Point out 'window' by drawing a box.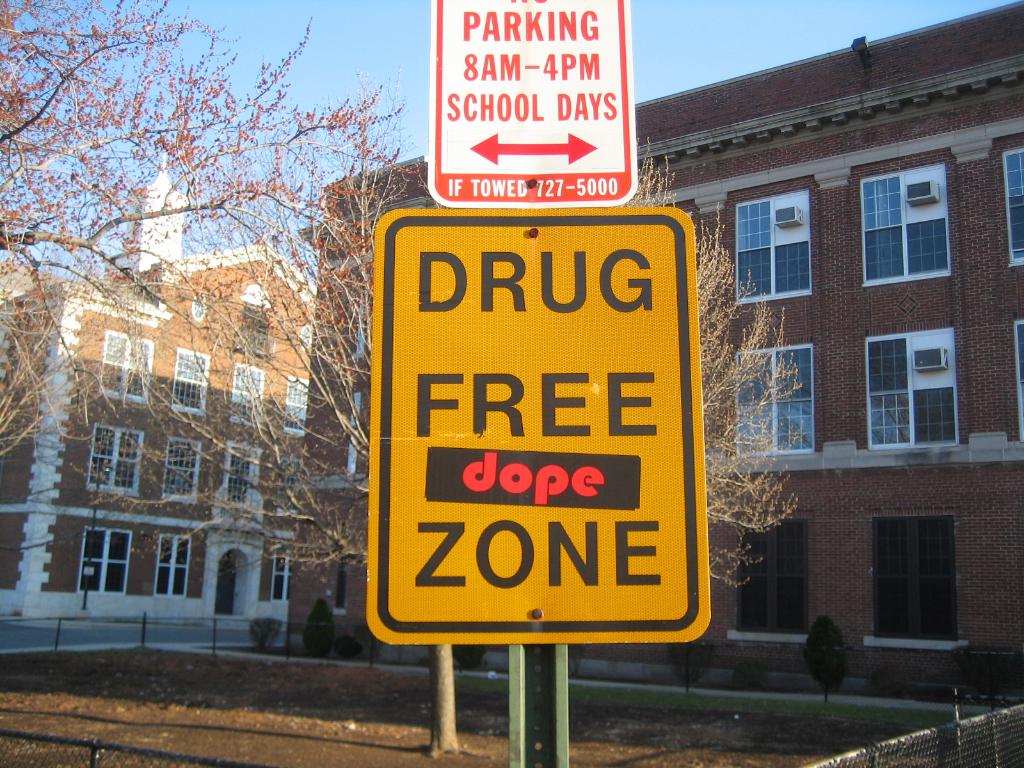
crop(863, 319, 963, 454).
